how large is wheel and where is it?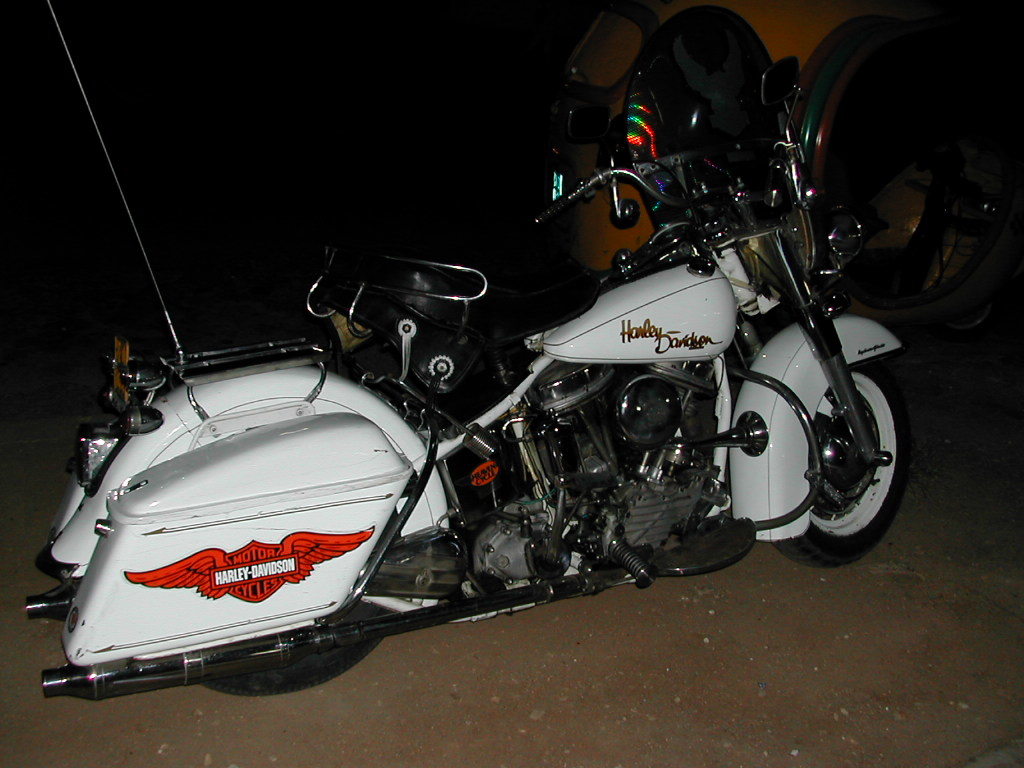
Bounding box: <box>200,637,380,696</box>.
